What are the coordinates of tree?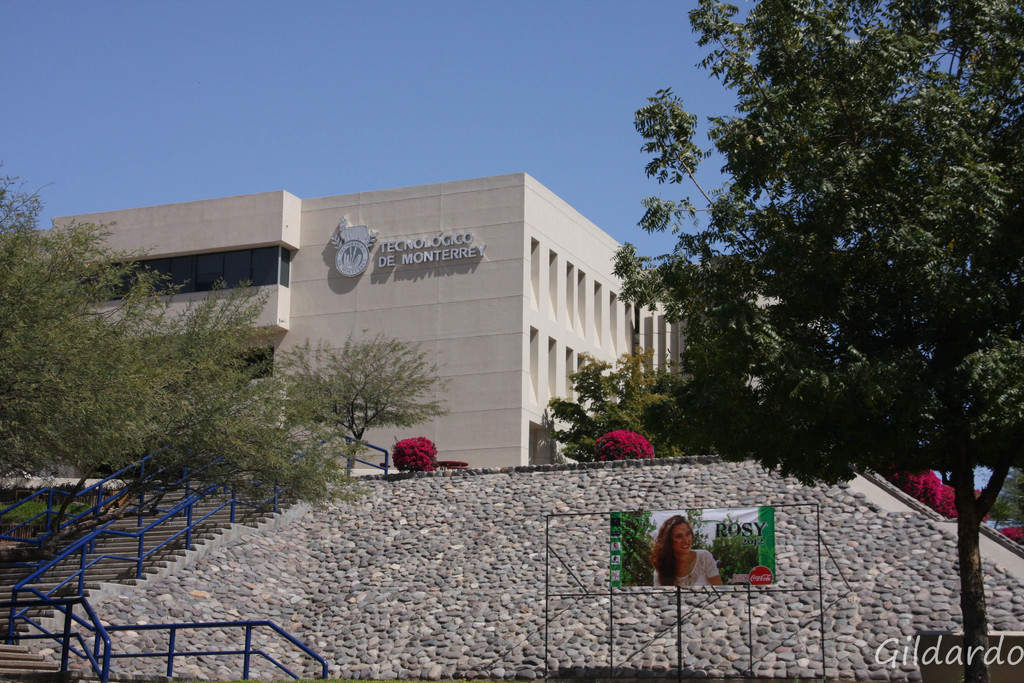
x1=705 y1=513 x2=764 y2=585.
